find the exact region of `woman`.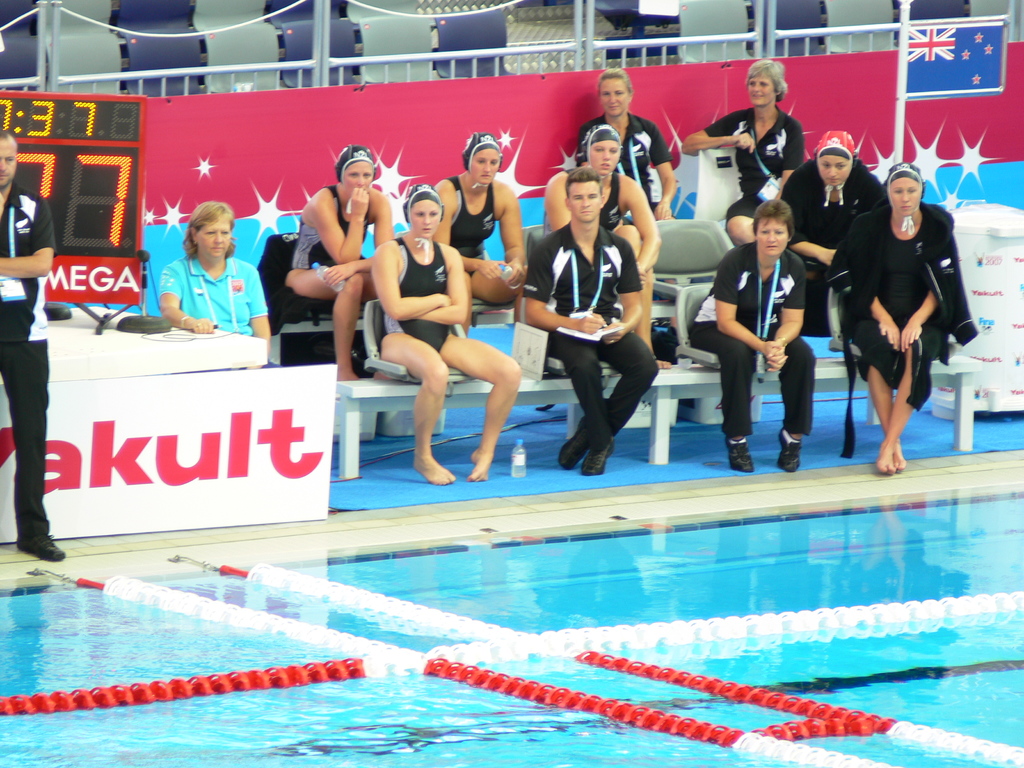
Exact region: {"x1": 282, "y1": 143, "x2": 400, "y2": 384}.
